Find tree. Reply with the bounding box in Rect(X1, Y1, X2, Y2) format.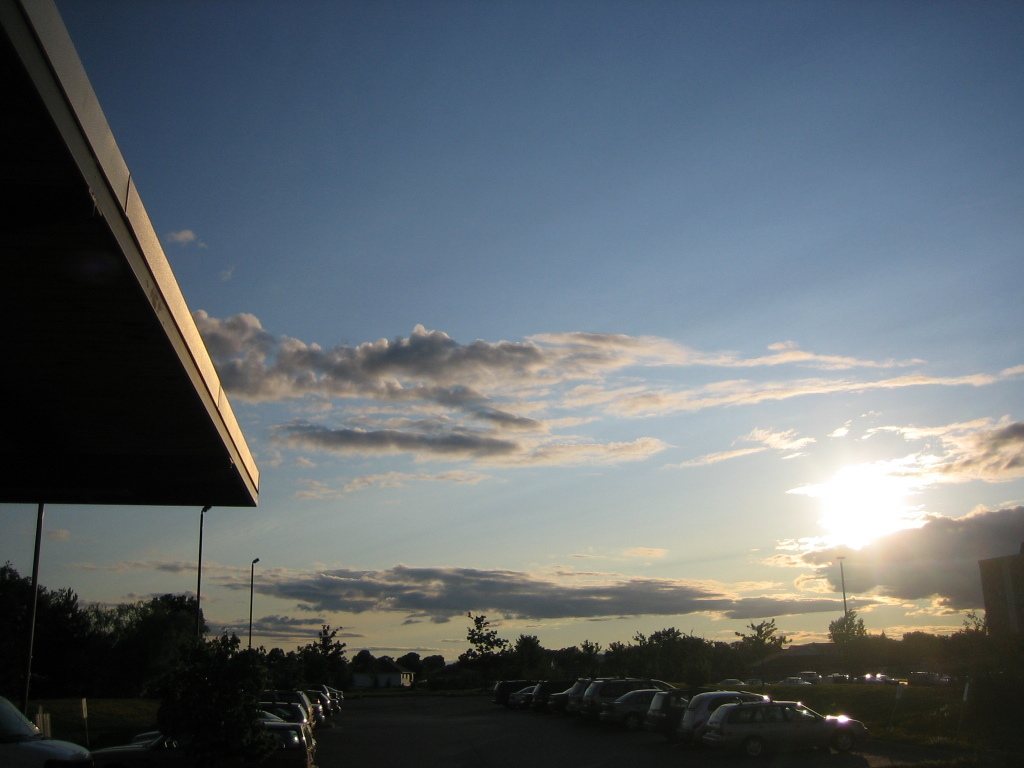
Rect(959, 609, 993, 637).
